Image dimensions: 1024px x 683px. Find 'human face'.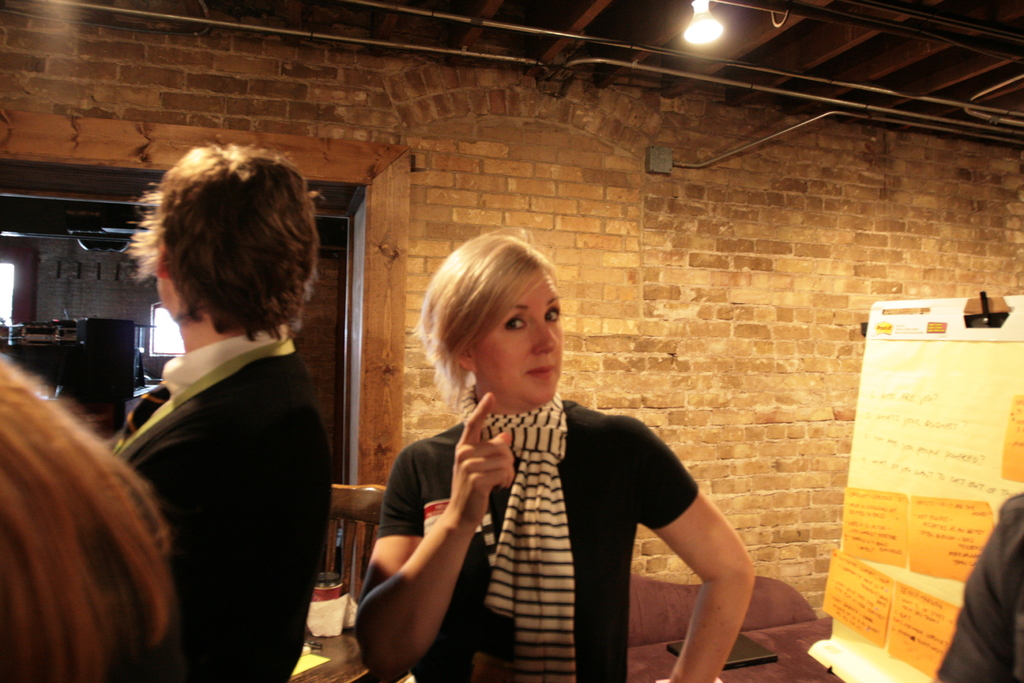
479 270 561 394.
